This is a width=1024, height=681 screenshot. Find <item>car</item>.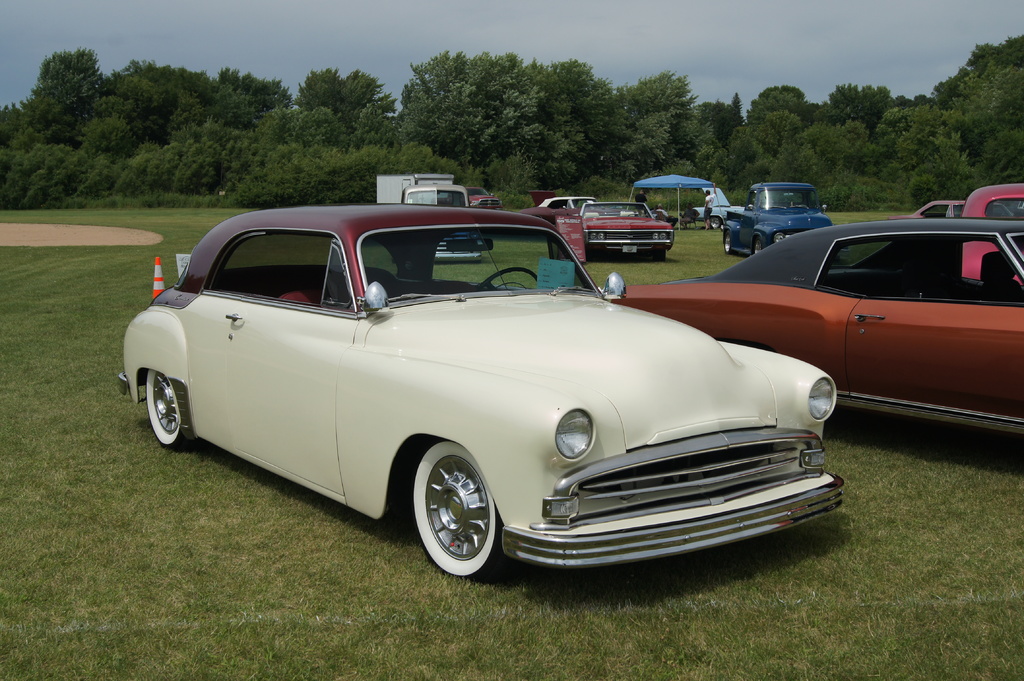
Bounding box: <bbox>583, 203, 671, 259</bbox>.
